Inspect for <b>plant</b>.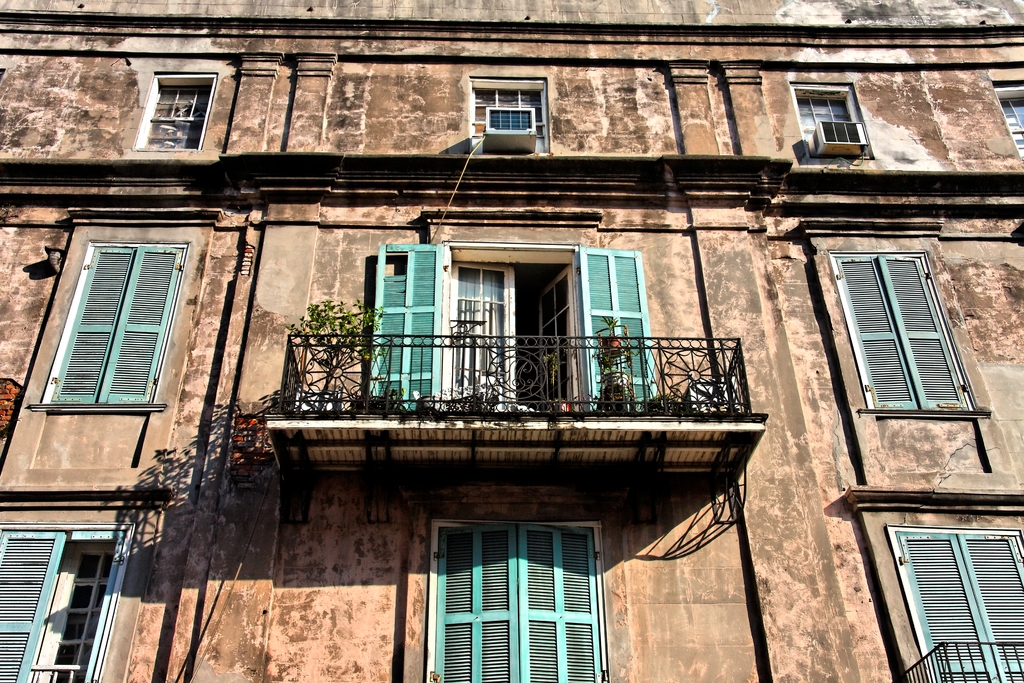
Inspection: <region>392, 386, 408, 407</region>.
